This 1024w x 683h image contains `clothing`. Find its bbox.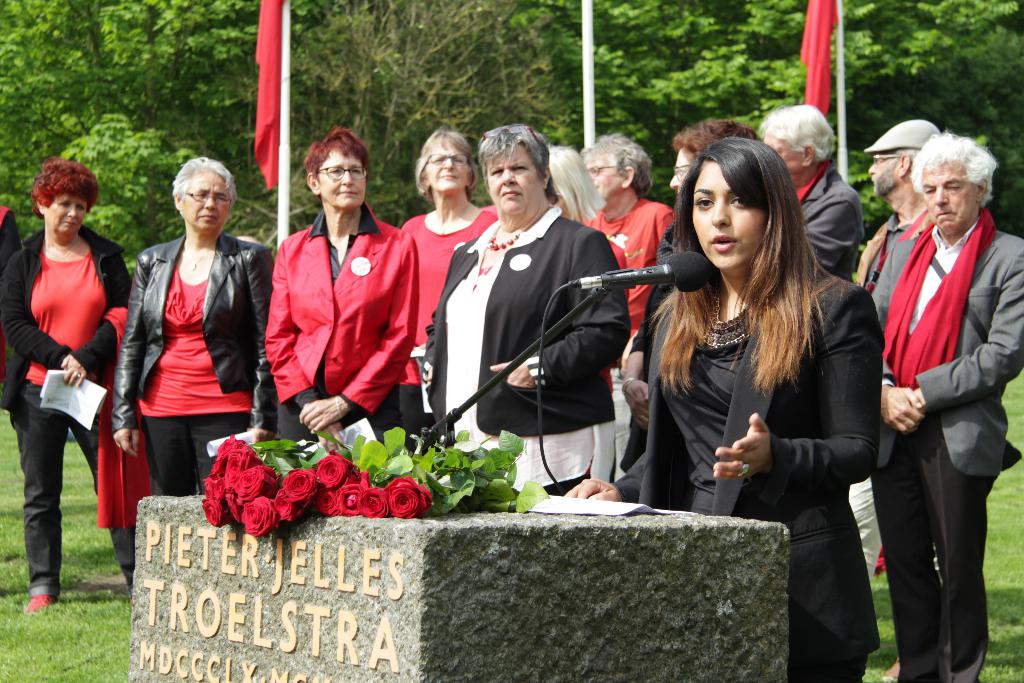
select_region(779, 156, 860, 278).
